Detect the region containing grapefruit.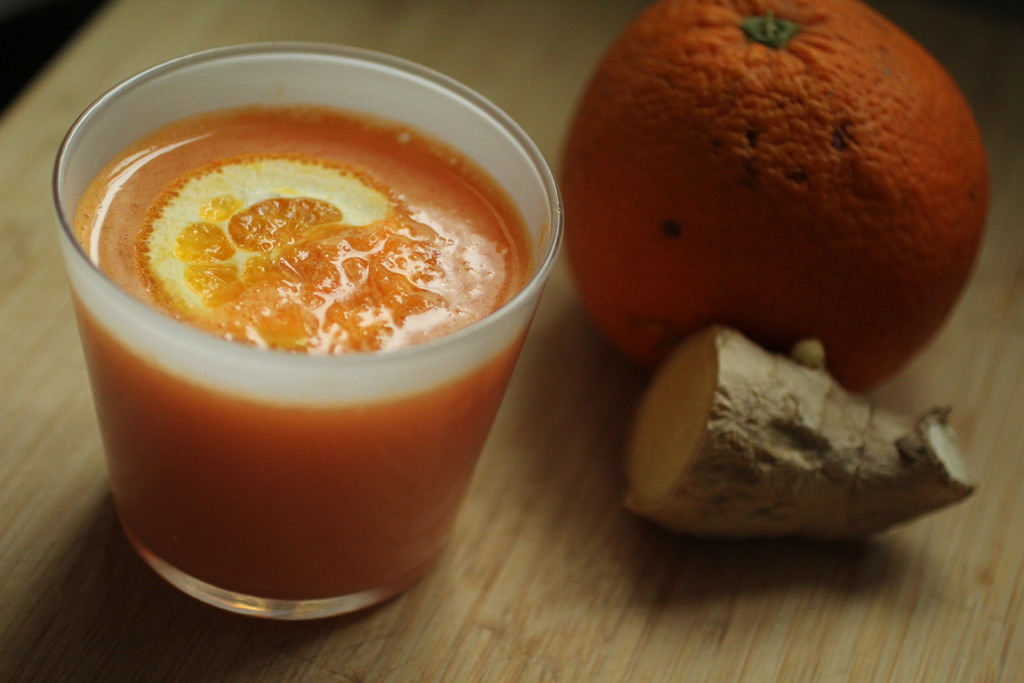
locate(557, 10, 1023, 375).
